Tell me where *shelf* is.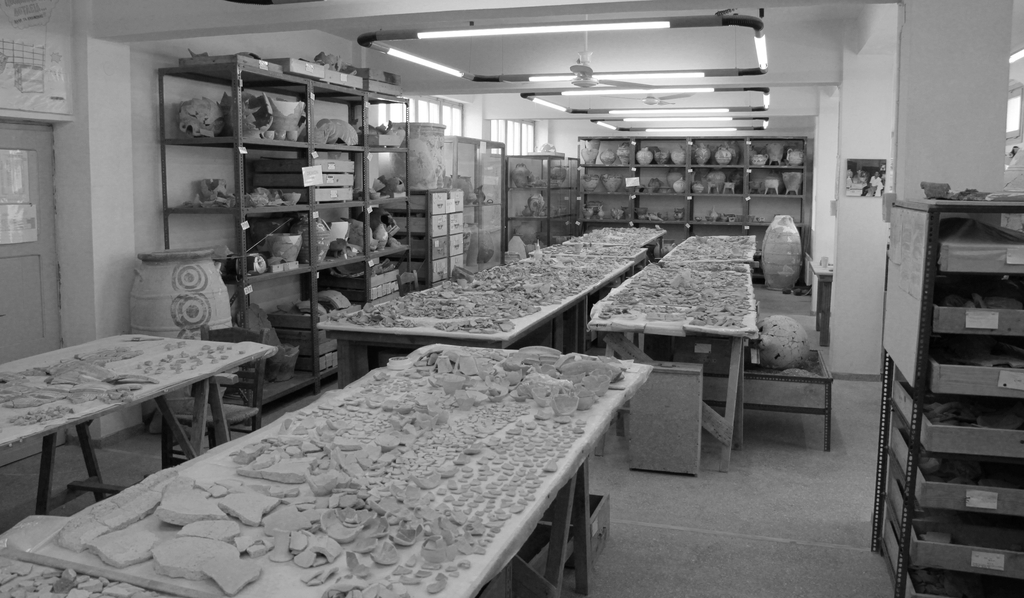
*shelf* is at Rect(690, 163, 749, 197).
